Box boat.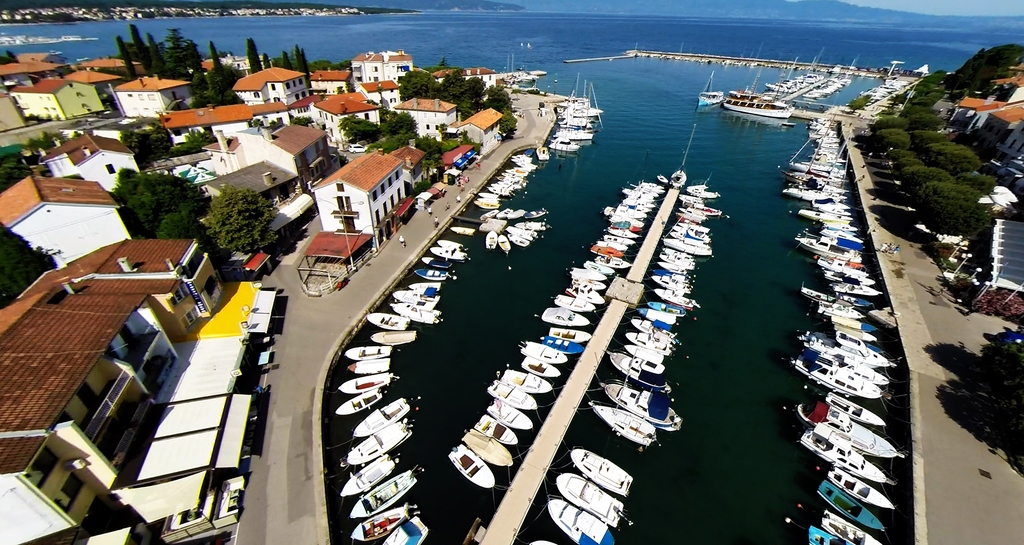
{"left": 433, "top": 246, "right": 467, "bottom": 263}.
